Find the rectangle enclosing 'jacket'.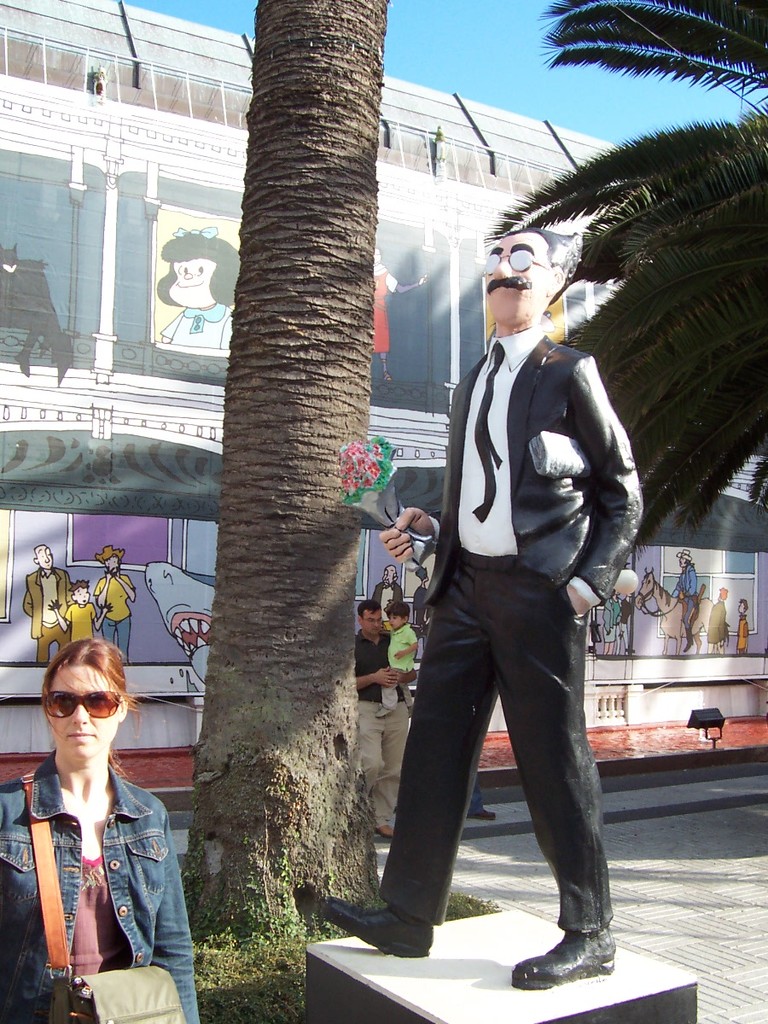
bbox=[0, 748, 198, 1023].
